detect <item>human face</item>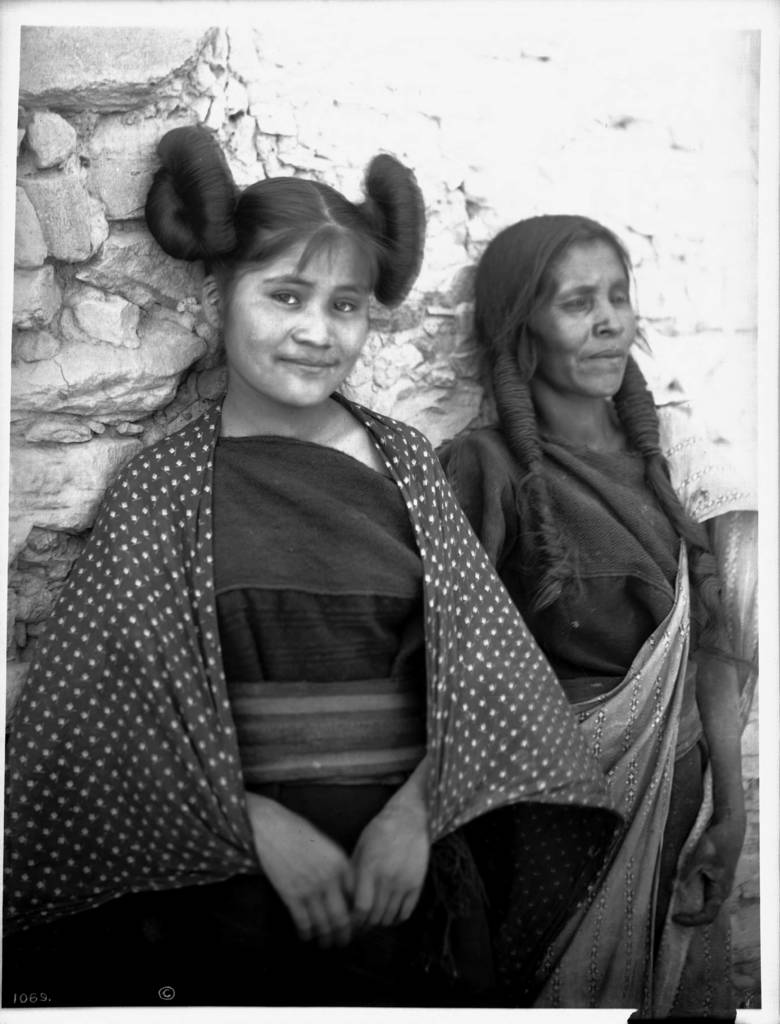
Rect(522, 232, 641, 402)
